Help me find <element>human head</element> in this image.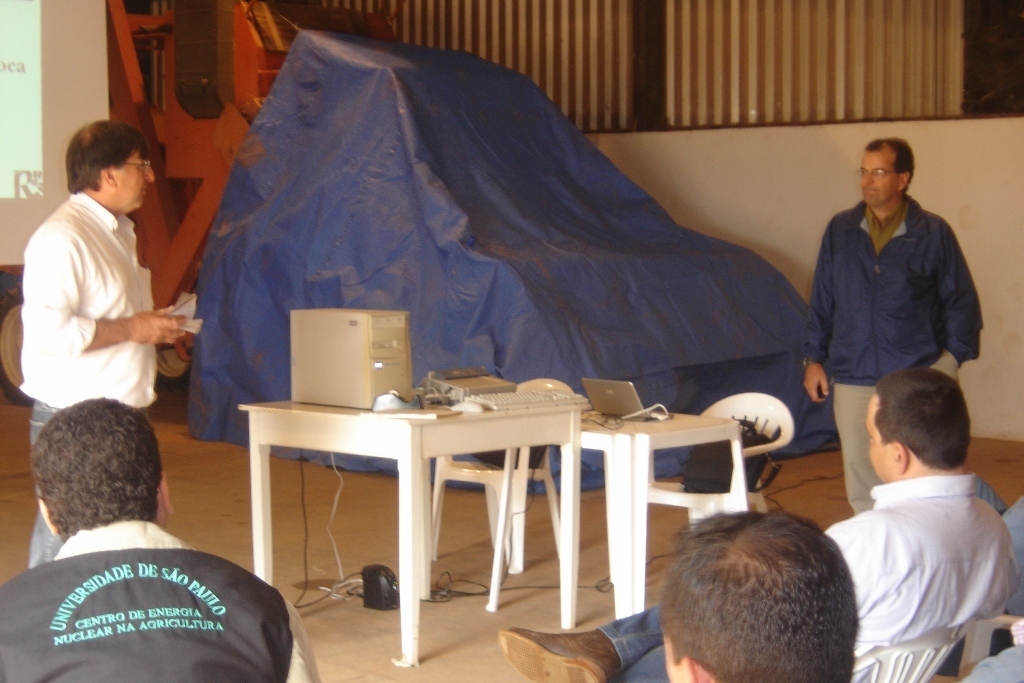
Found it: BBox(856, 135, 926, 202).
